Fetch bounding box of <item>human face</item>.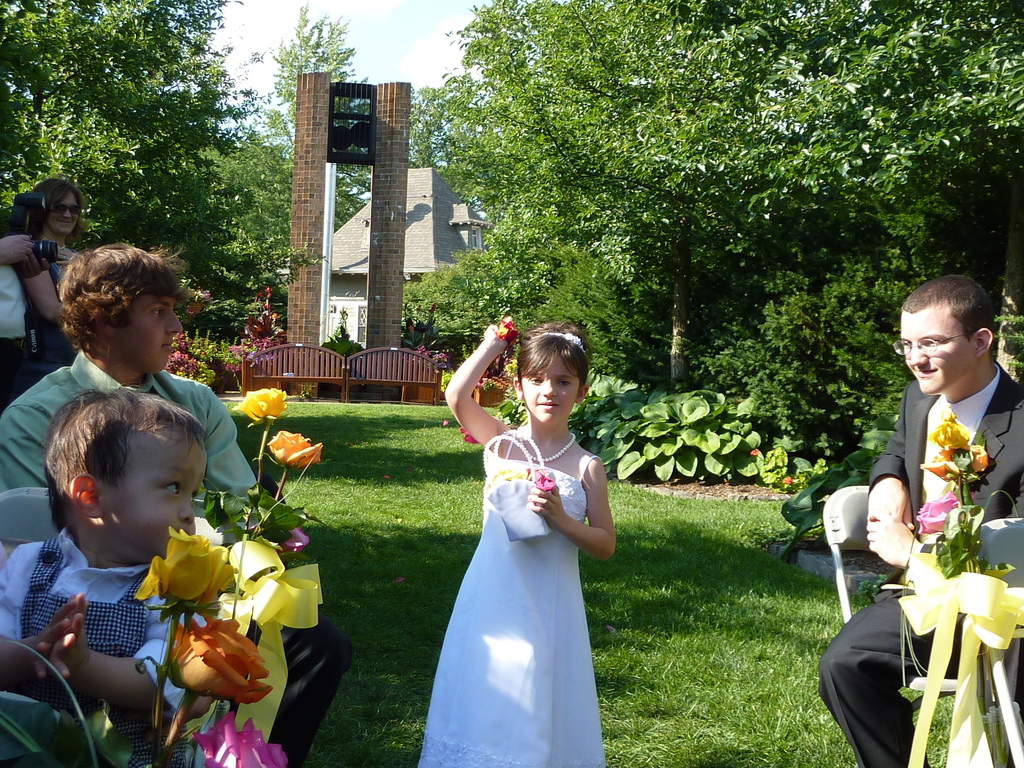
Bbox: <region>886, 309, 966, 396</region>.
